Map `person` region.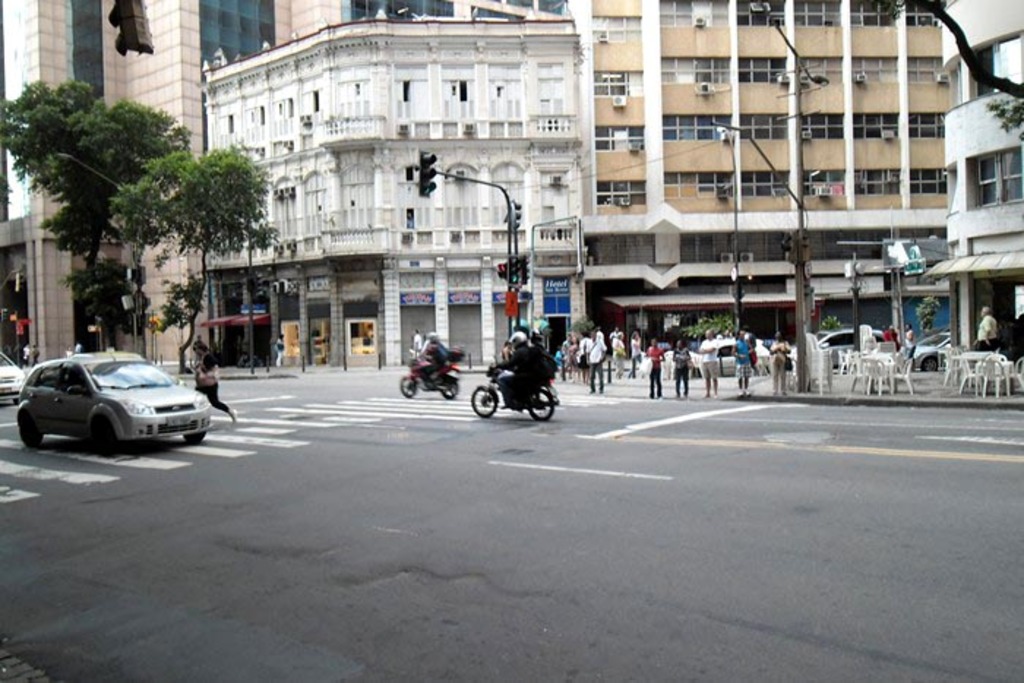
Mapped to x1=23 y1=344 x2=37 y2=371.
